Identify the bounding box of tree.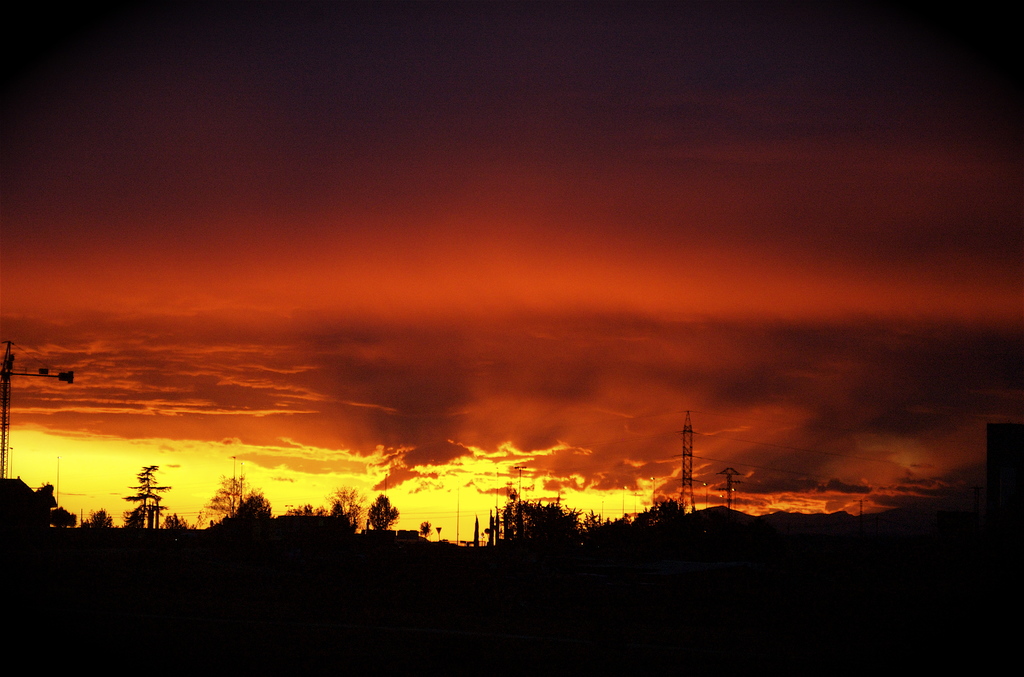
(499,501,580,532).
